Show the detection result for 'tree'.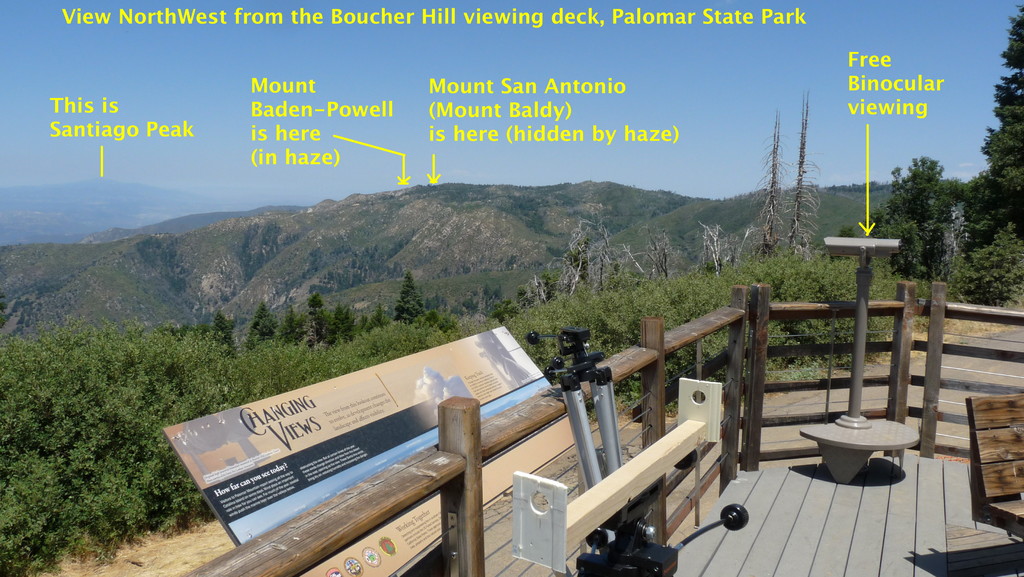
[623, 288, 689, 366].
